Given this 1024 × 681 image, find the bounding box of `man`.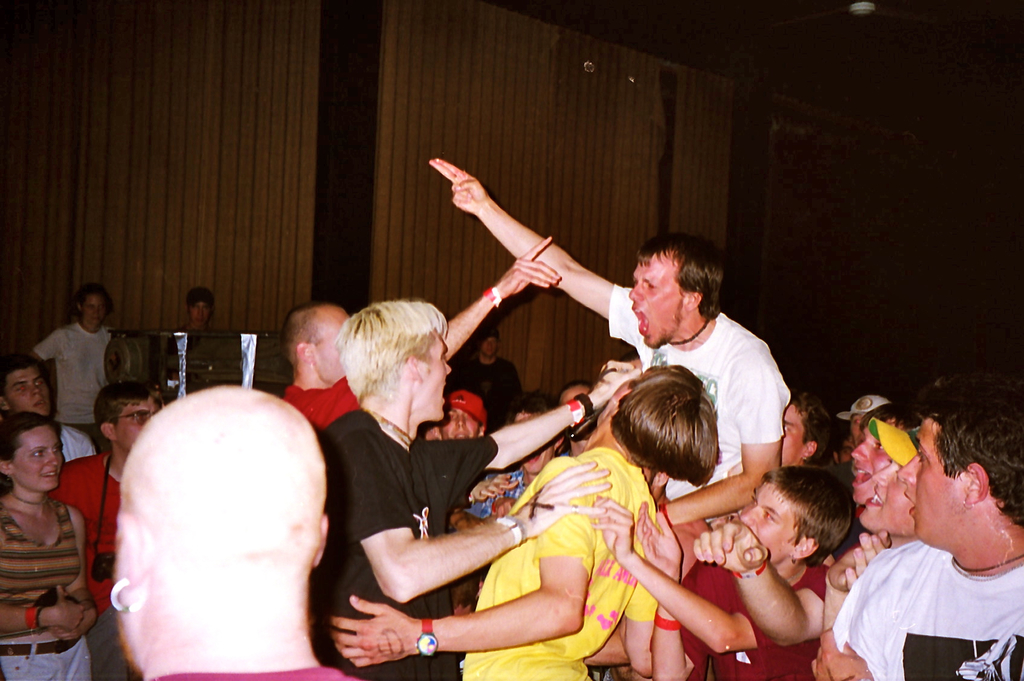
select_region(0, 360, 100, 465).
